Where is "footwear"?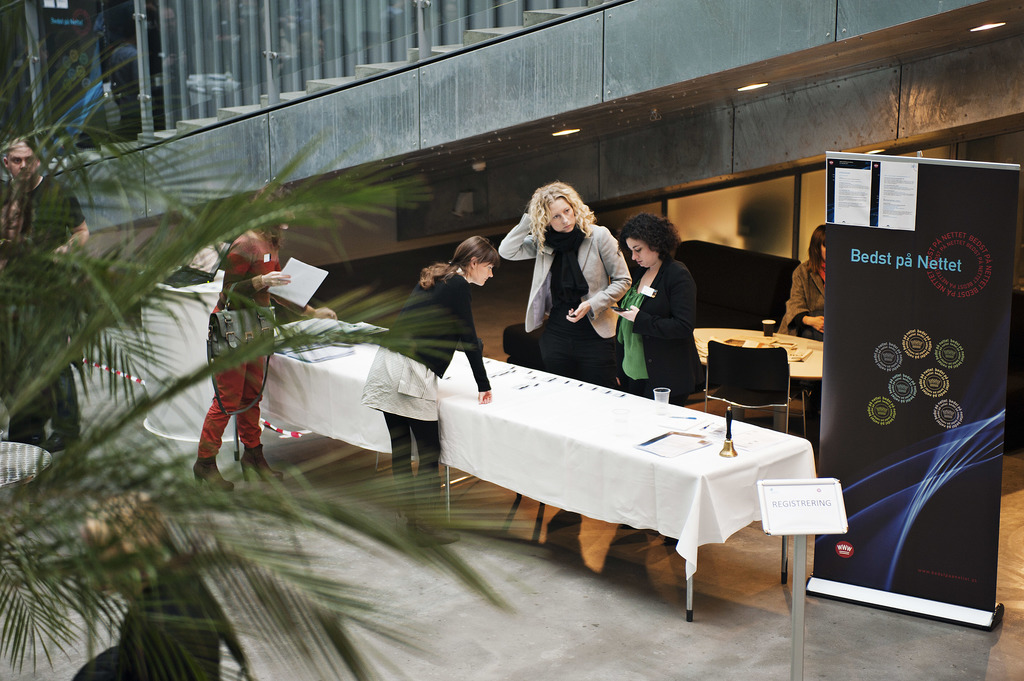
locate(419, 474, 465, 545).
